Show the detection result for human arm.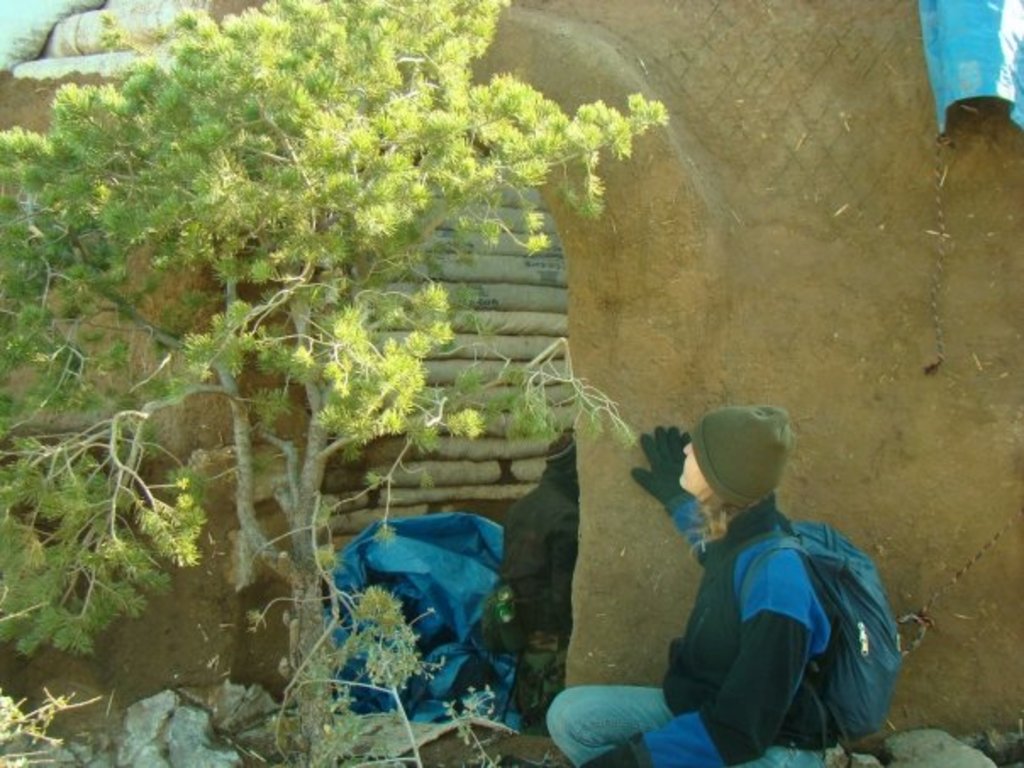
crop(643, 434, 704, 575).
